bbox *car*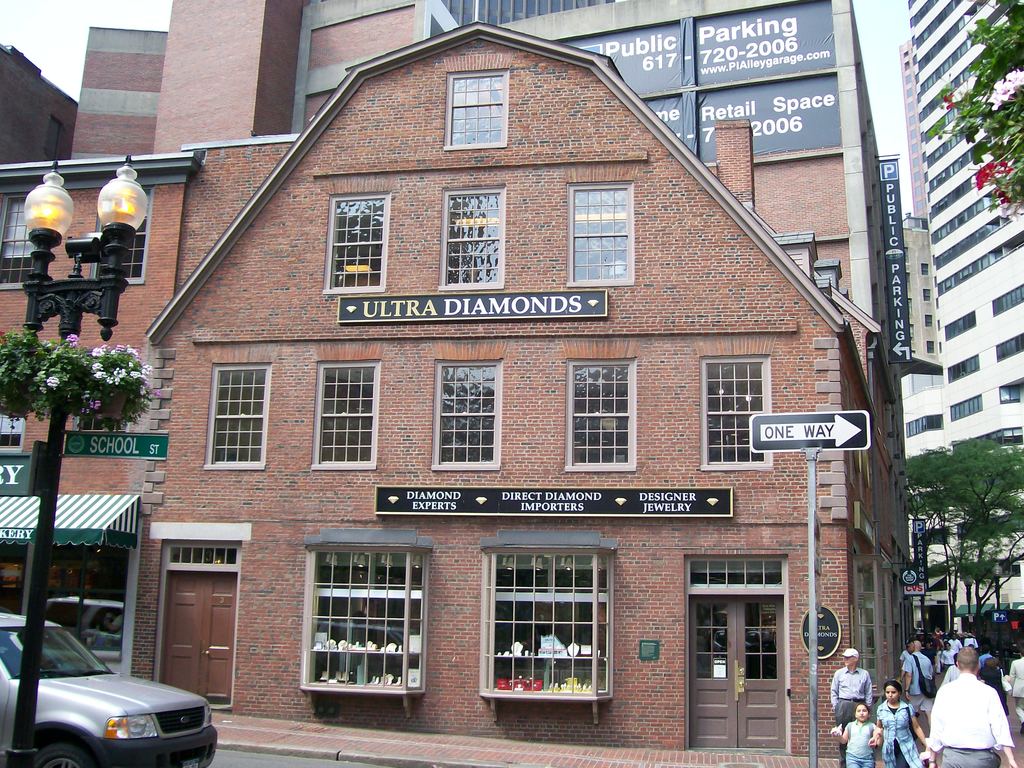
<box>1,612,214,767</box>
